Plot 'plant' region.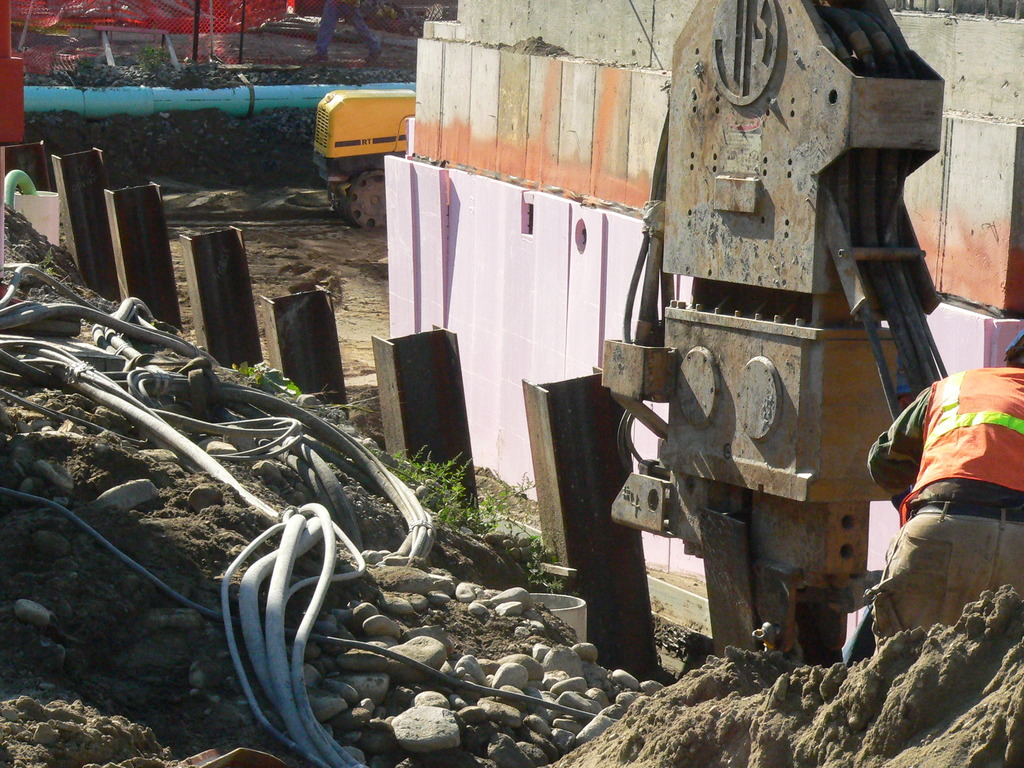
Plotted at 182,61,243,93.
